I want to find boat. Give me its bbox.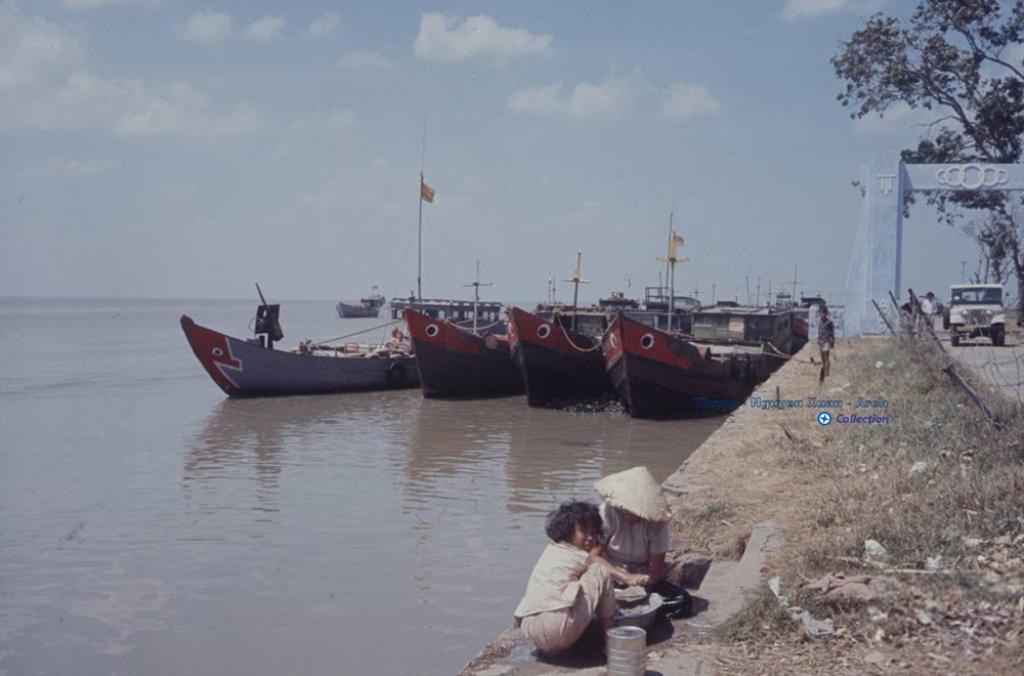
640 286 676 313.
